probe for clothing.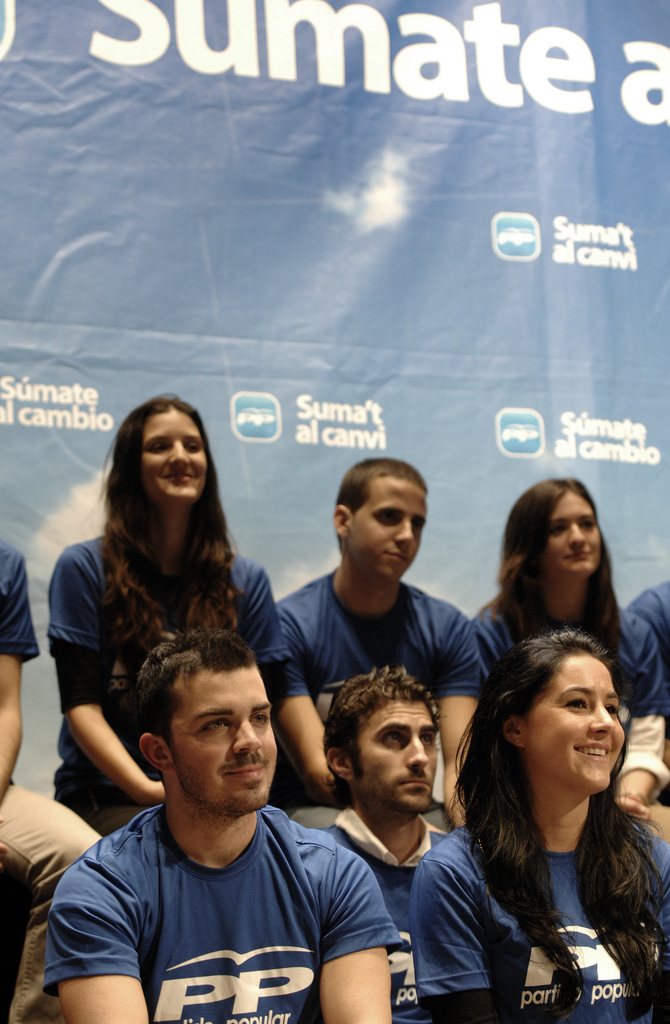
Probe result: [left=473, top=595, right=669, bottom=875].
